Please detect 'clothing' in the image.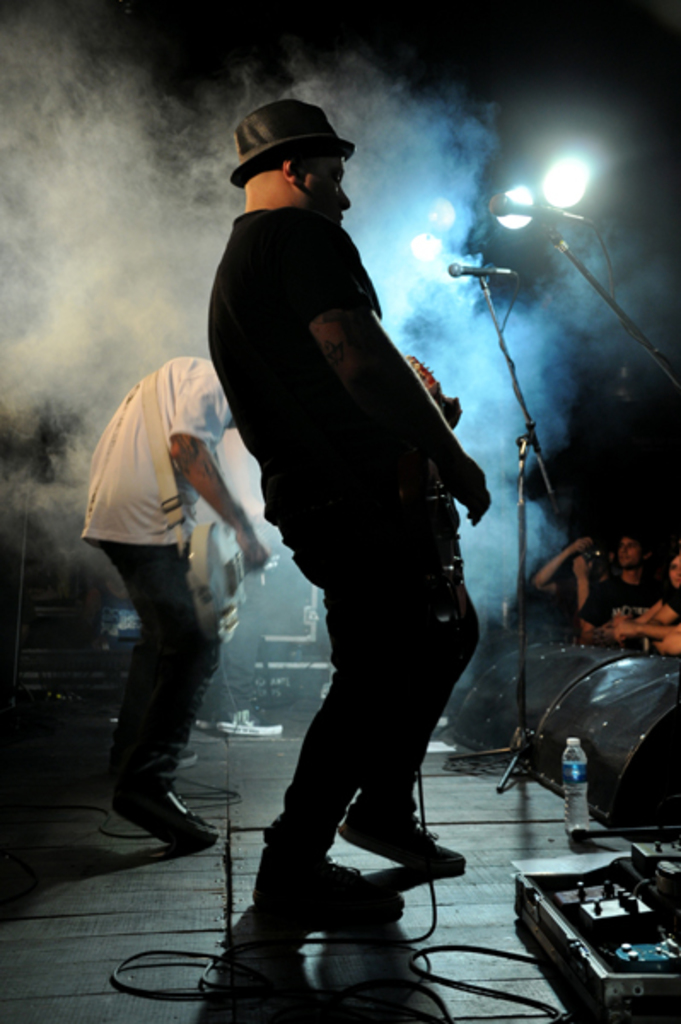
l=580, t=567, r=662, b=625.
